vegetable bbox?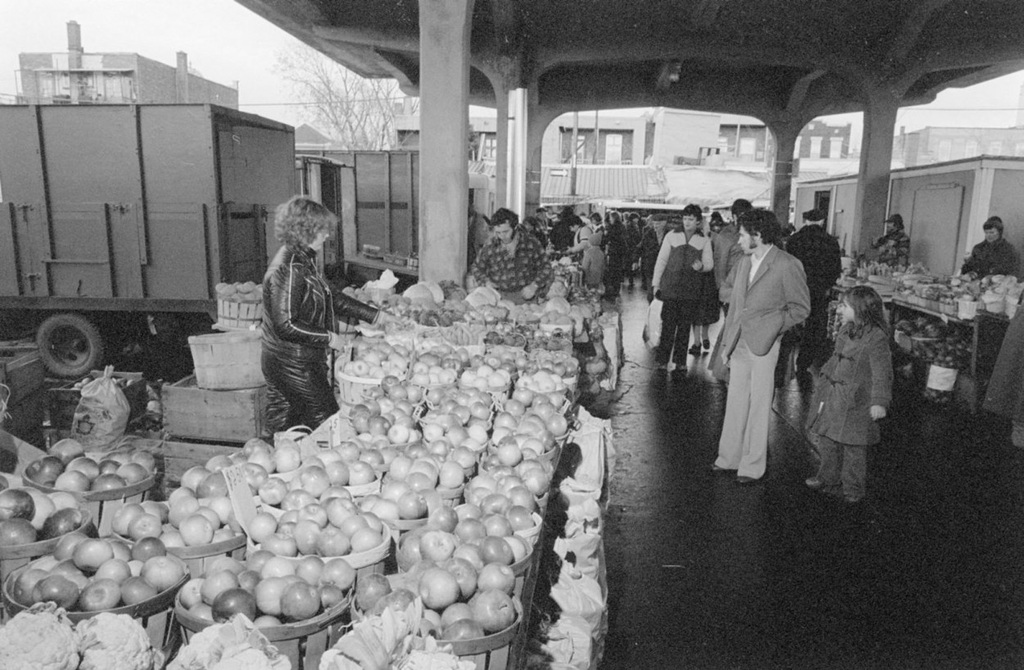
399:634:476:669
